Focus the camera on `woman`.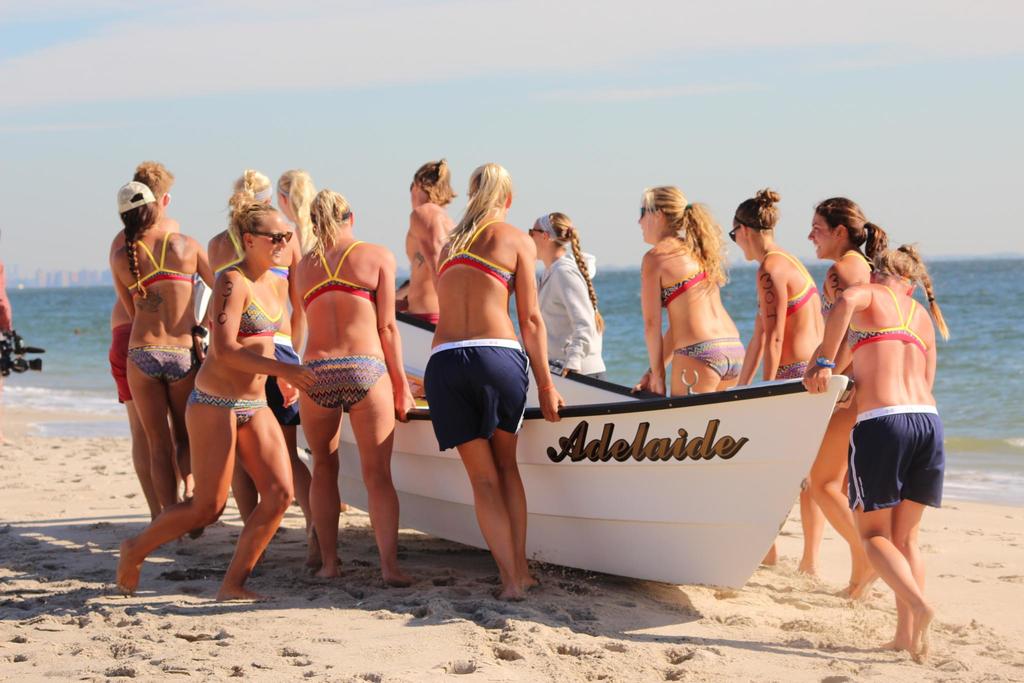
Focus region: box(114, 176, 212, 543).
